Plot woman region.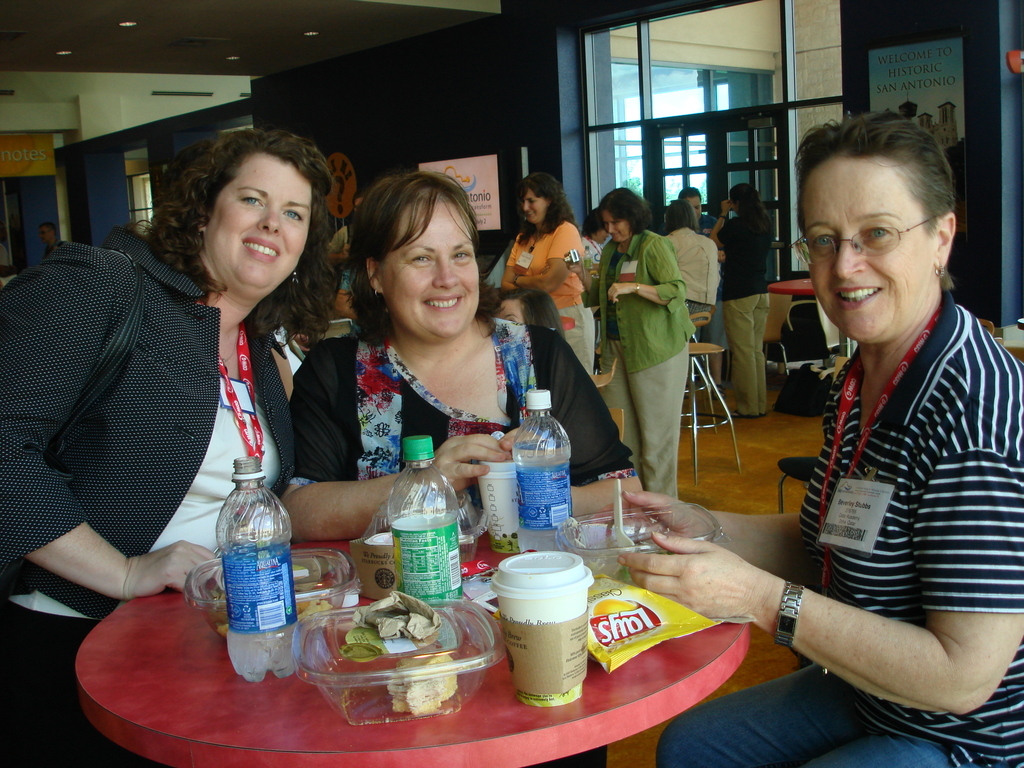
Plotted at select_region(665, 196, 724, 317).
